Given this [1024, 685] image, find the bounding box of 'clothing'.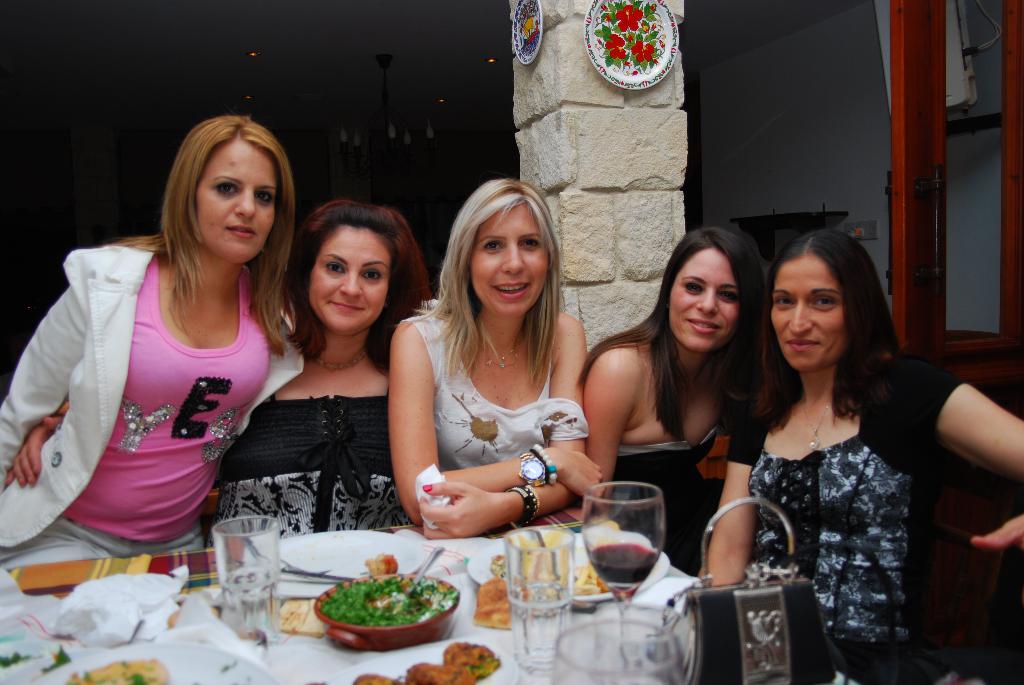
bbox(212, 395, 420, 537).
